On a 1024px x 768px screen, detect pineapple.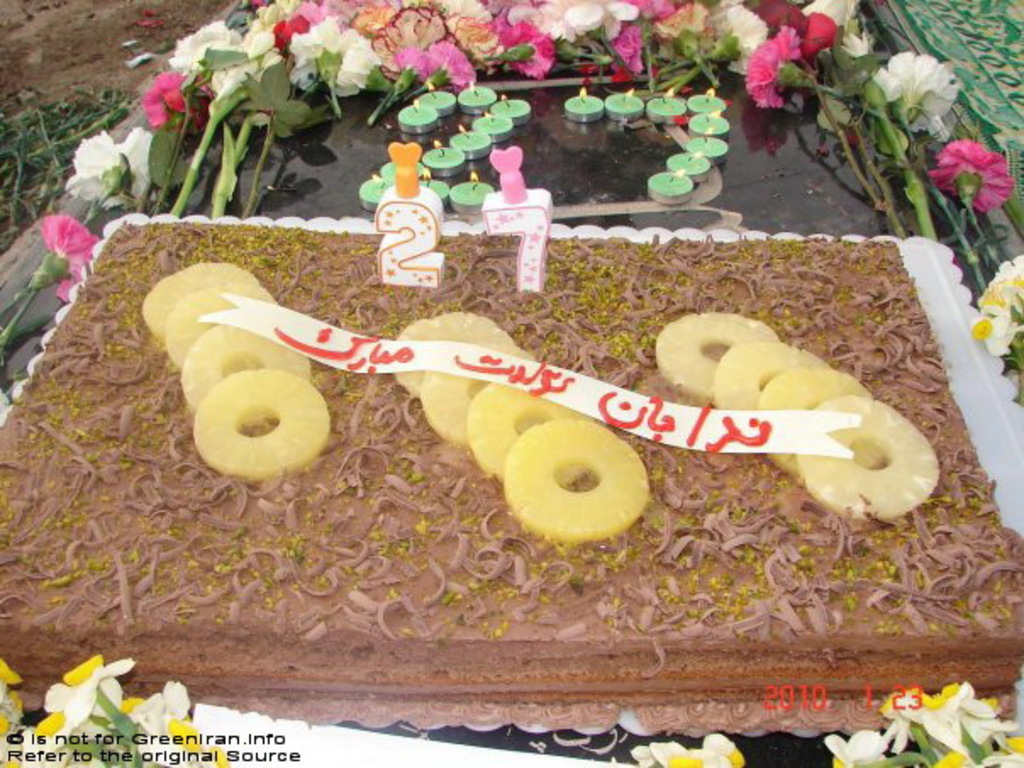
l=707, t=336, r=829, b=417.
